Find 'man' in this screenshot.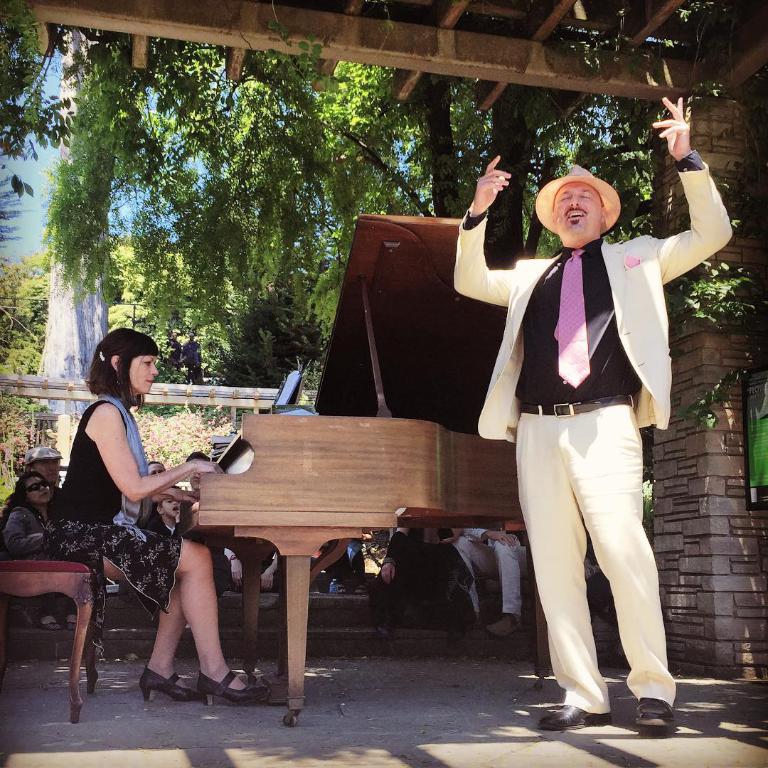
The bounding box for 'man' is bbox=[30, 449, 77, 507].
